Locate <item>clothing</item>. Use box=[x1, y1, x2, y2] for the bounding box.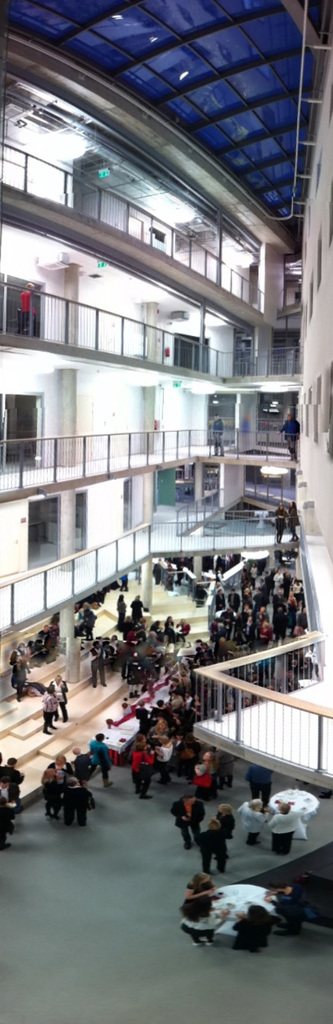
box=[245, 763, 272, 803].
